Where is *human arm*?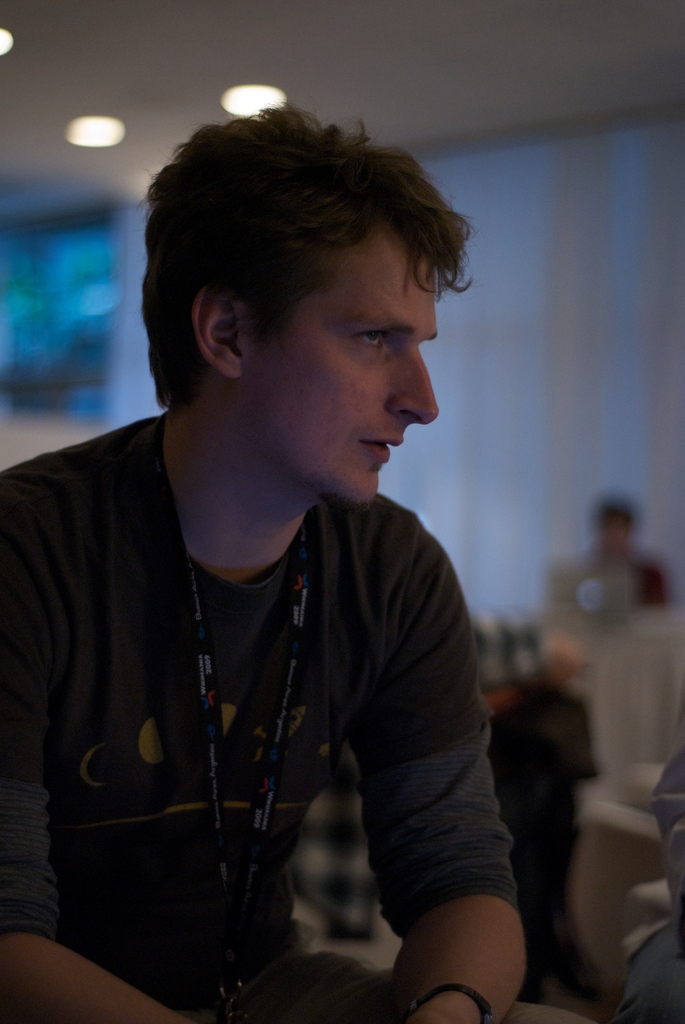
region(0, 473, 200, 1023).
